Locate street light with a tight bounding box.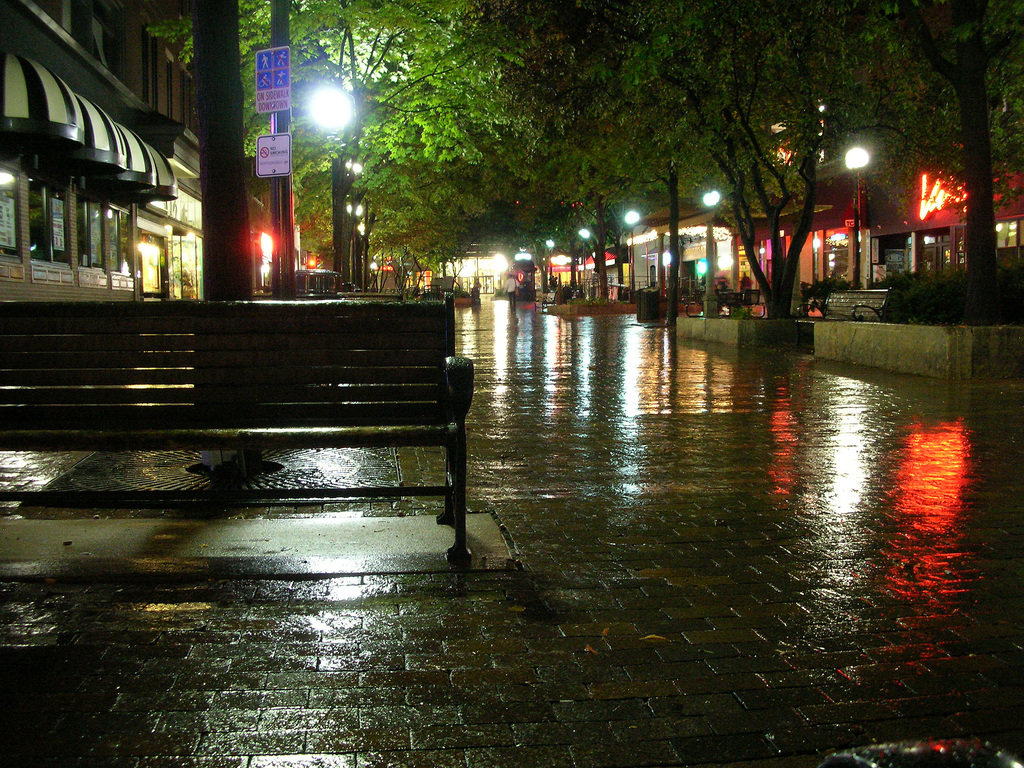
[845, 145, 872, 289].
